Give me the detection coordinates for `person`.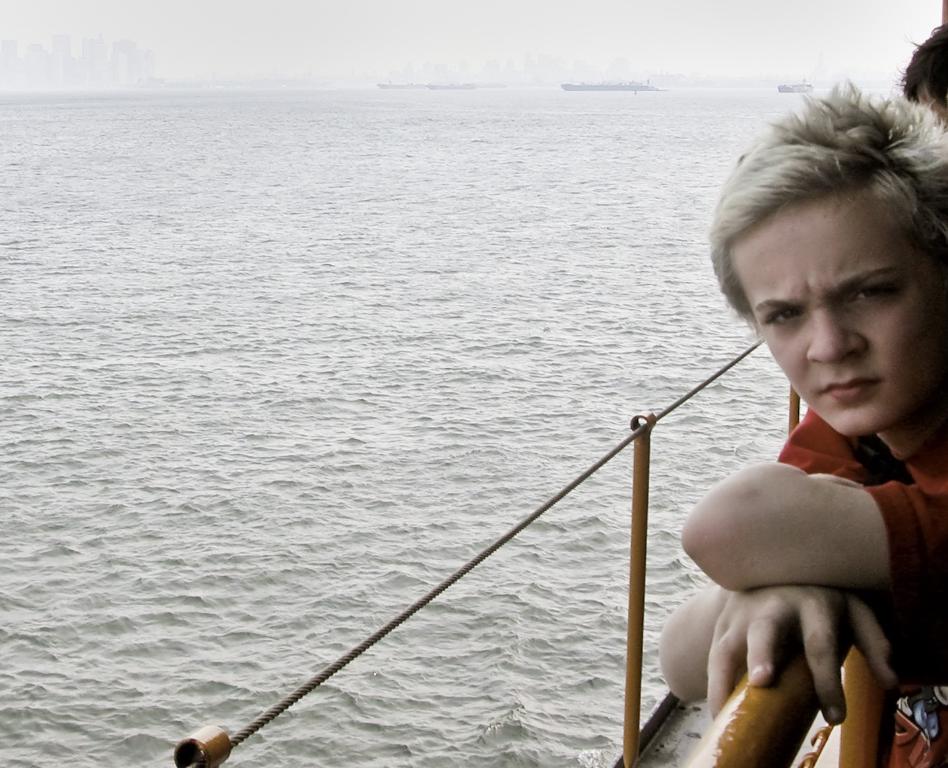
crop(894, 22, 947, 129).
